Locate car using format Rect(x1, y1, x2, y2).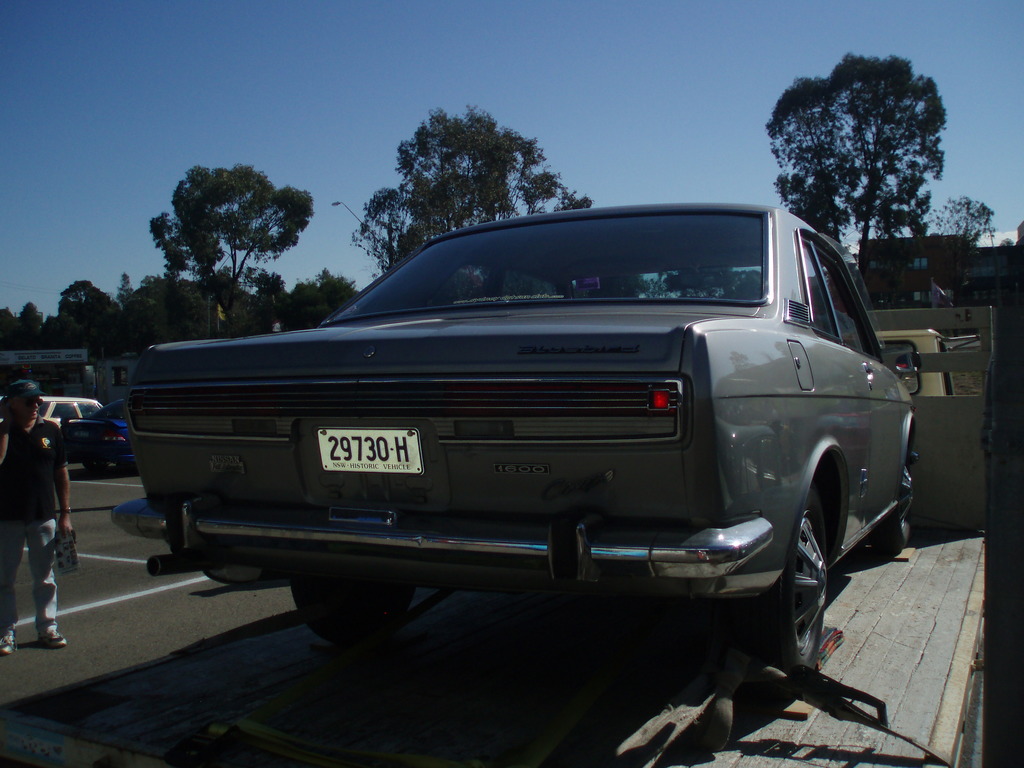
Rect(65, 403, 139, 479).
